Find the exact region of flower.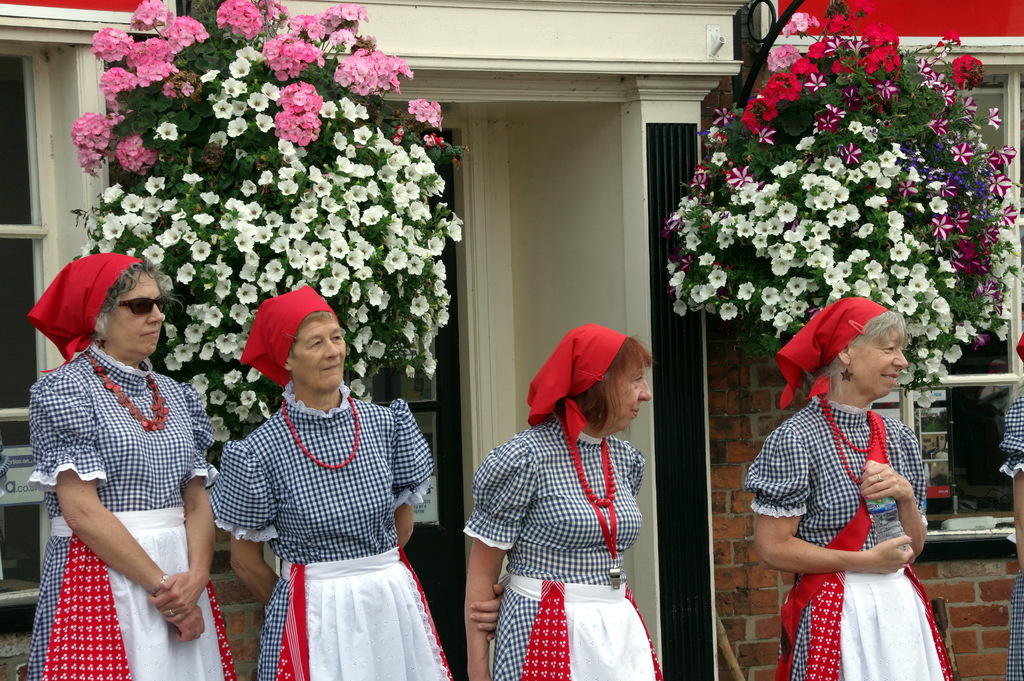
Exact region: [left=767, top=160, right=794, bottom=179].
